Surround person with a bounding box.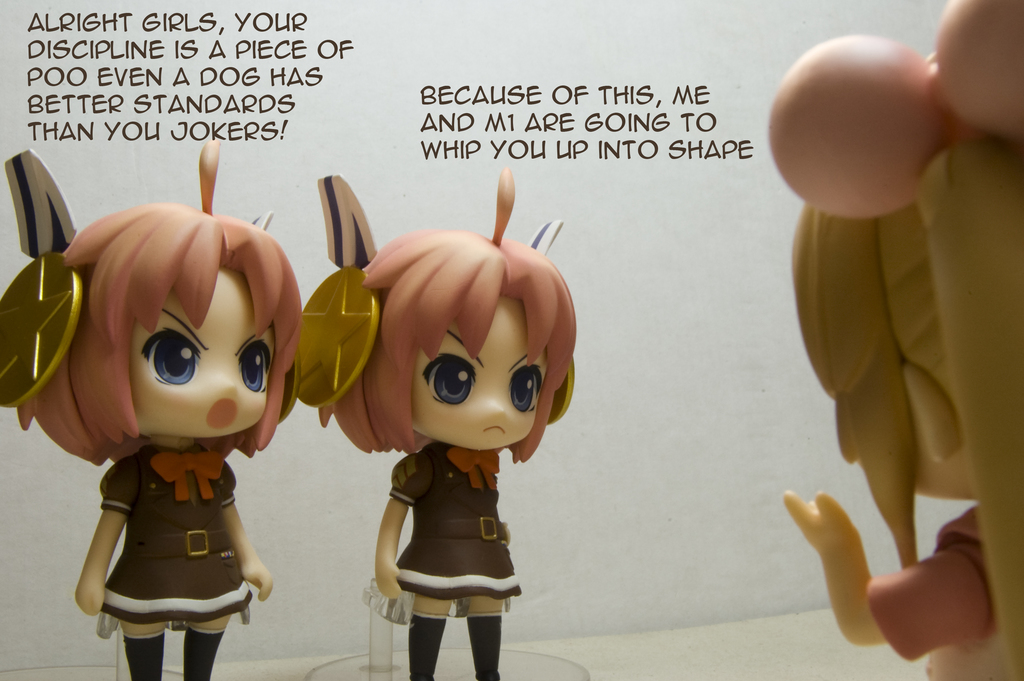
l=0, t=137, r=318, b=680.
